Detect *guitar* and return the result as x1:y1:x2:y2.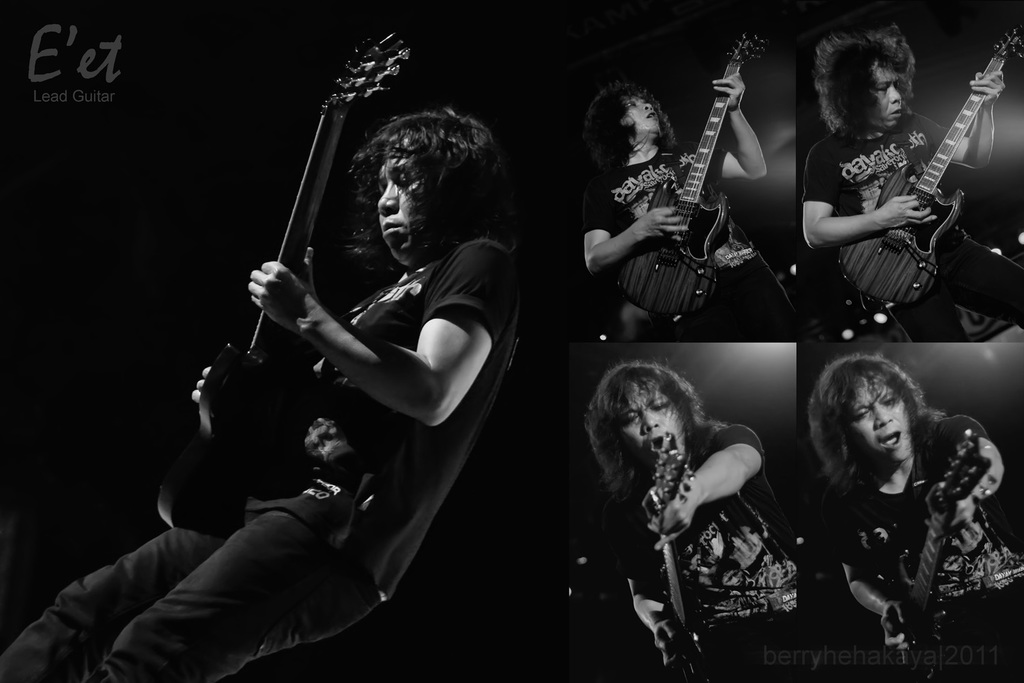
834:23:1023:305.
